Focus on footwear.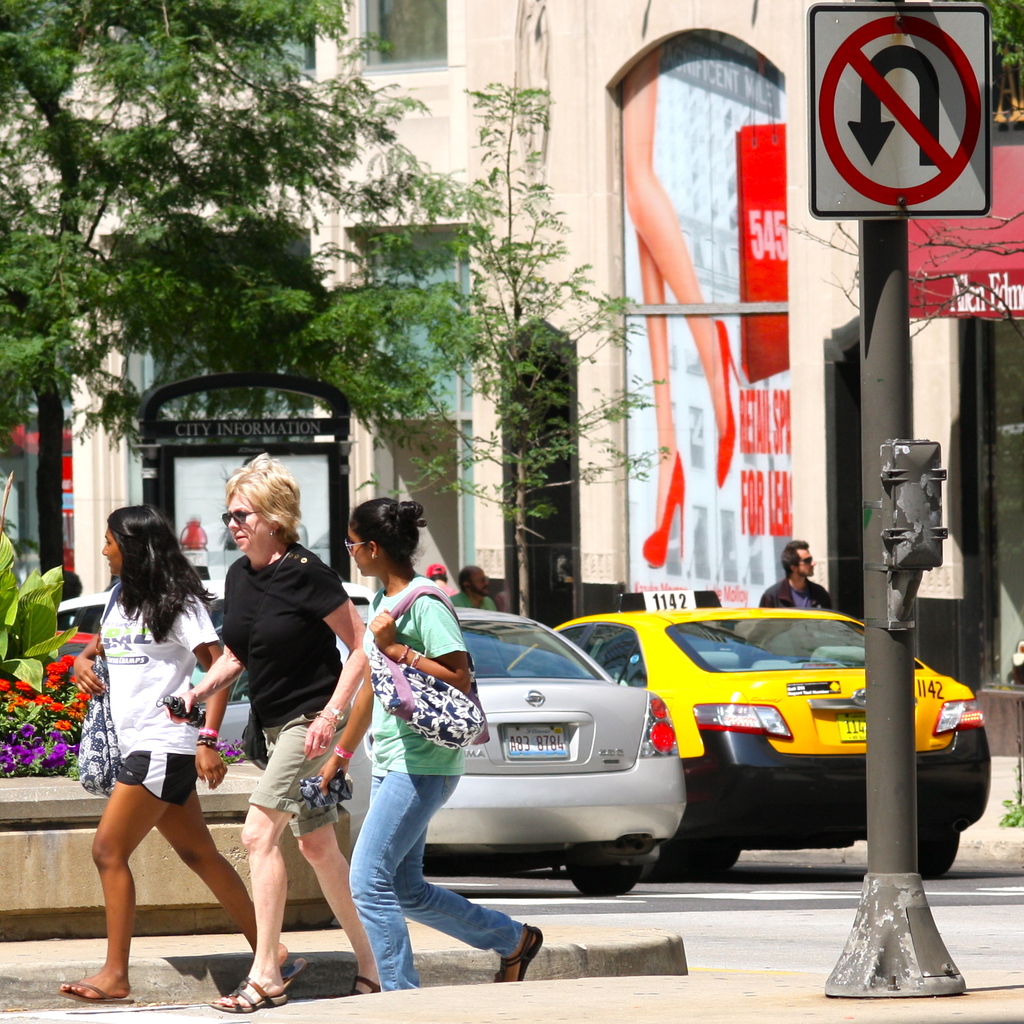
Focused at bbox=[346, 963, 391, 996].
